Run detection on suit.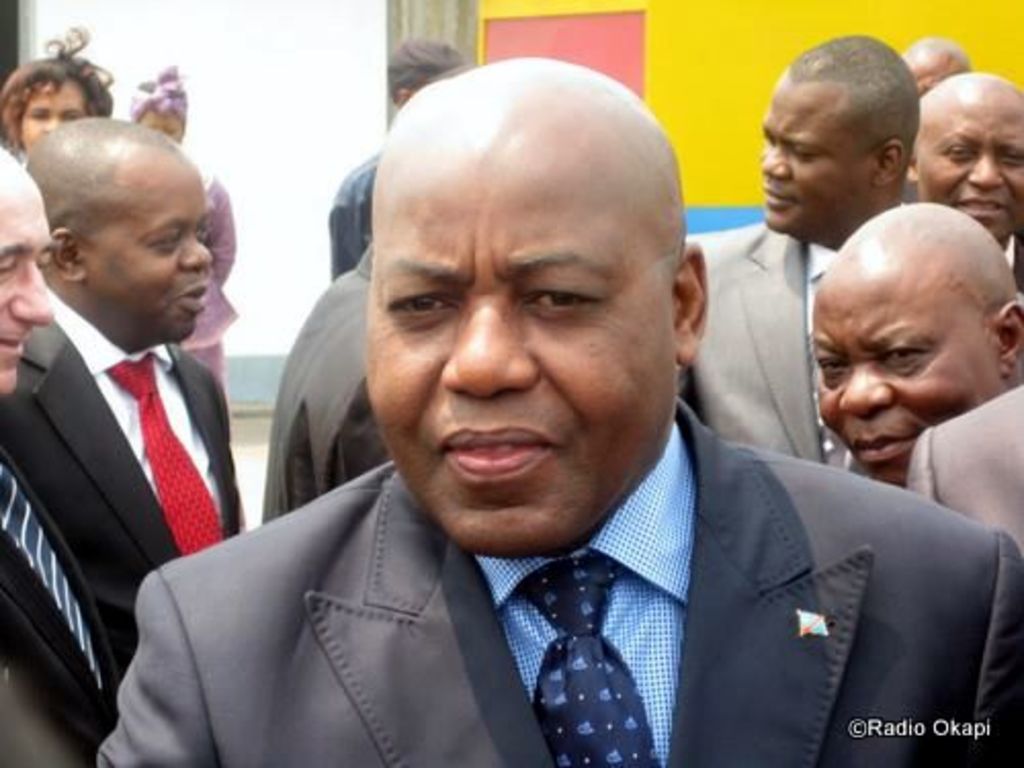
Result: [96, 393, 1022, 766].
